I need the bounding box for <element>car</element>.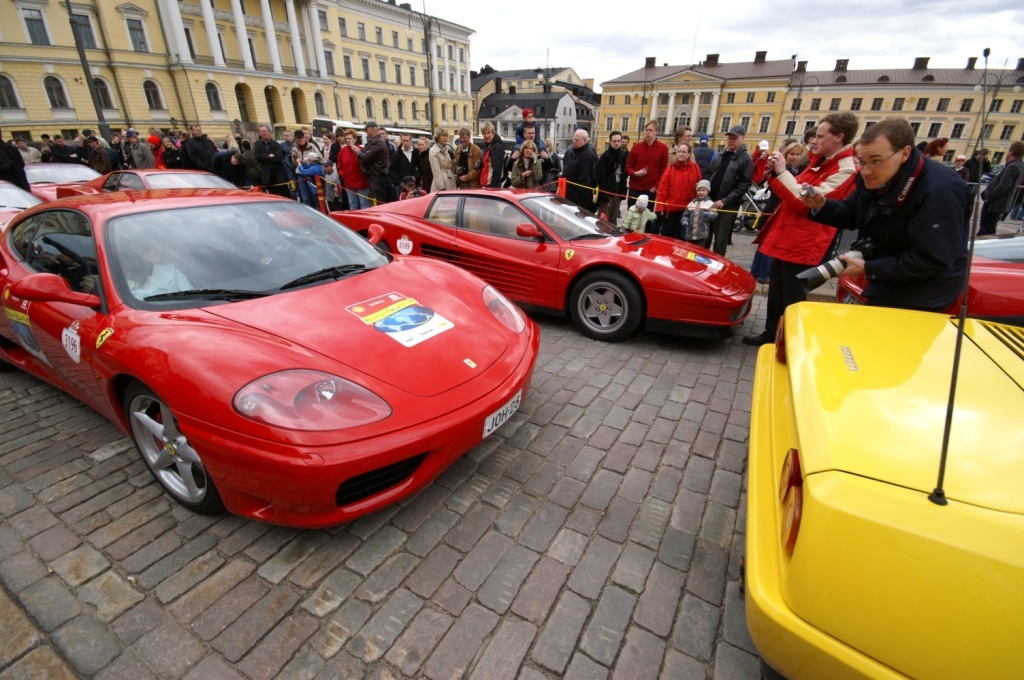
Here it is: (left=837, top=231, right=1023, bottom=323).
